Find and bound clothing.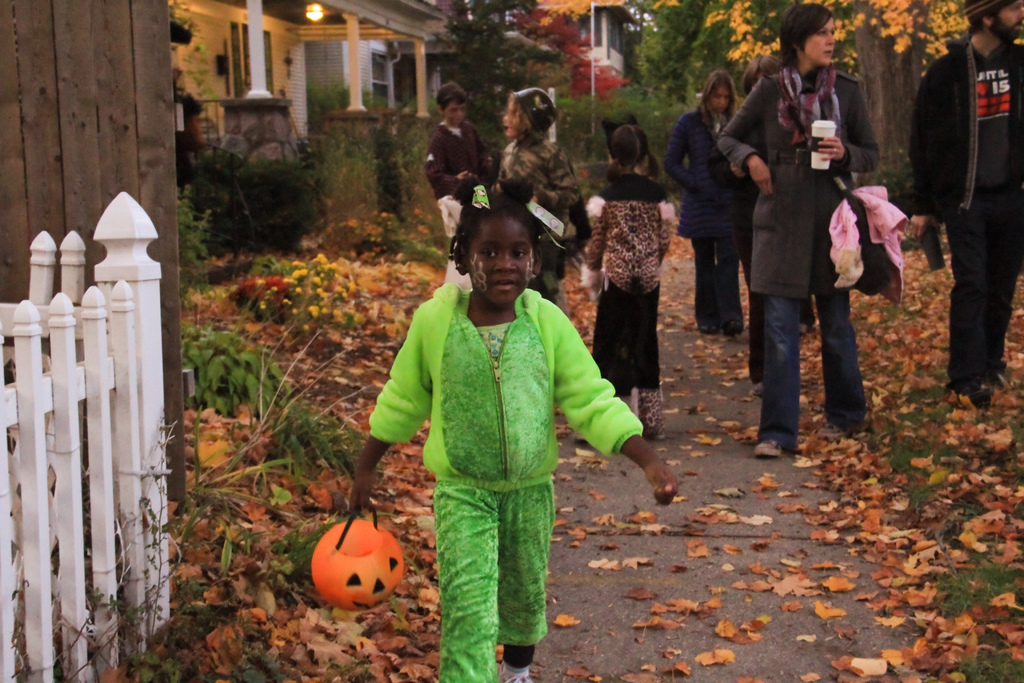
Bound: [left=586, top=167, right=672, bottom=439].
